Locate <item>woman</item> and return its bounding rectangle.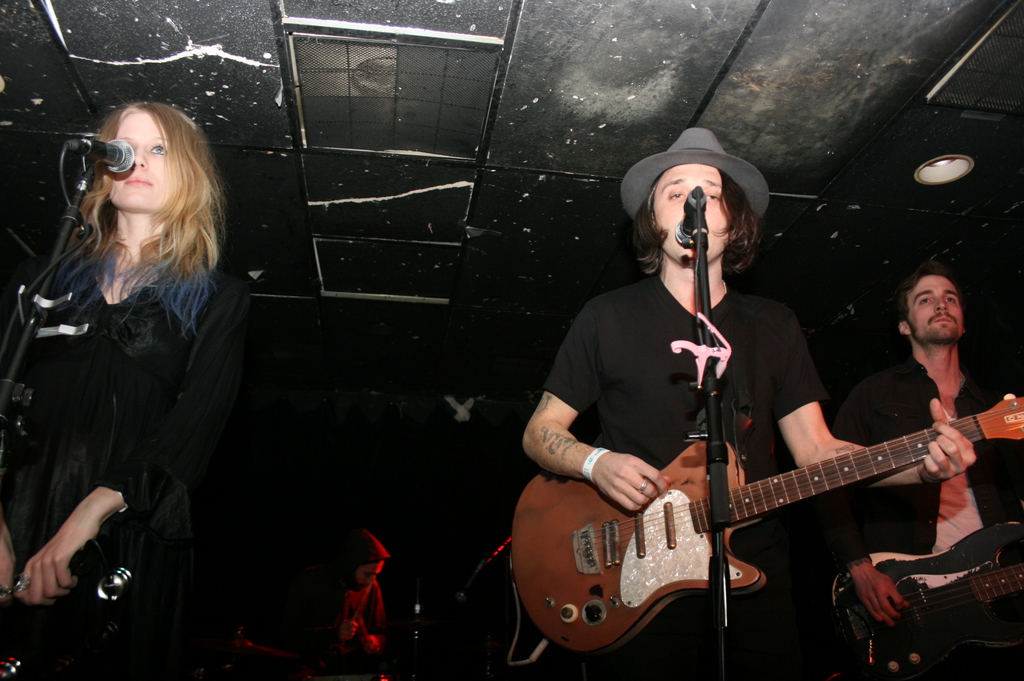
bbox=[13, 86, 250, 680].
